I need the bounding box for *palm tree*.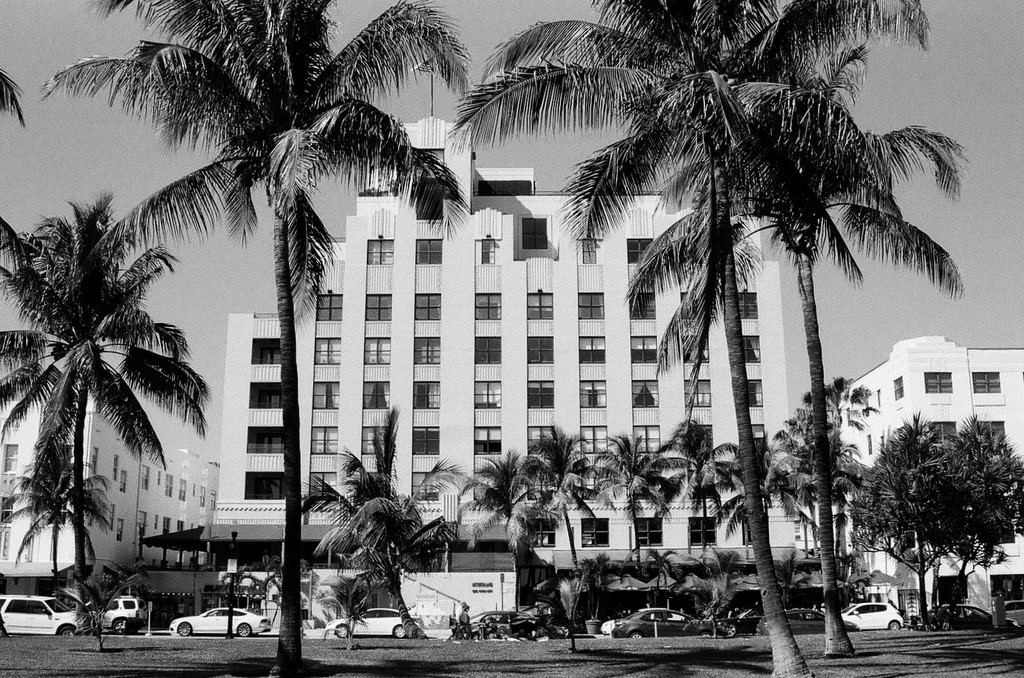
Here it is: [706,447,783,656].
